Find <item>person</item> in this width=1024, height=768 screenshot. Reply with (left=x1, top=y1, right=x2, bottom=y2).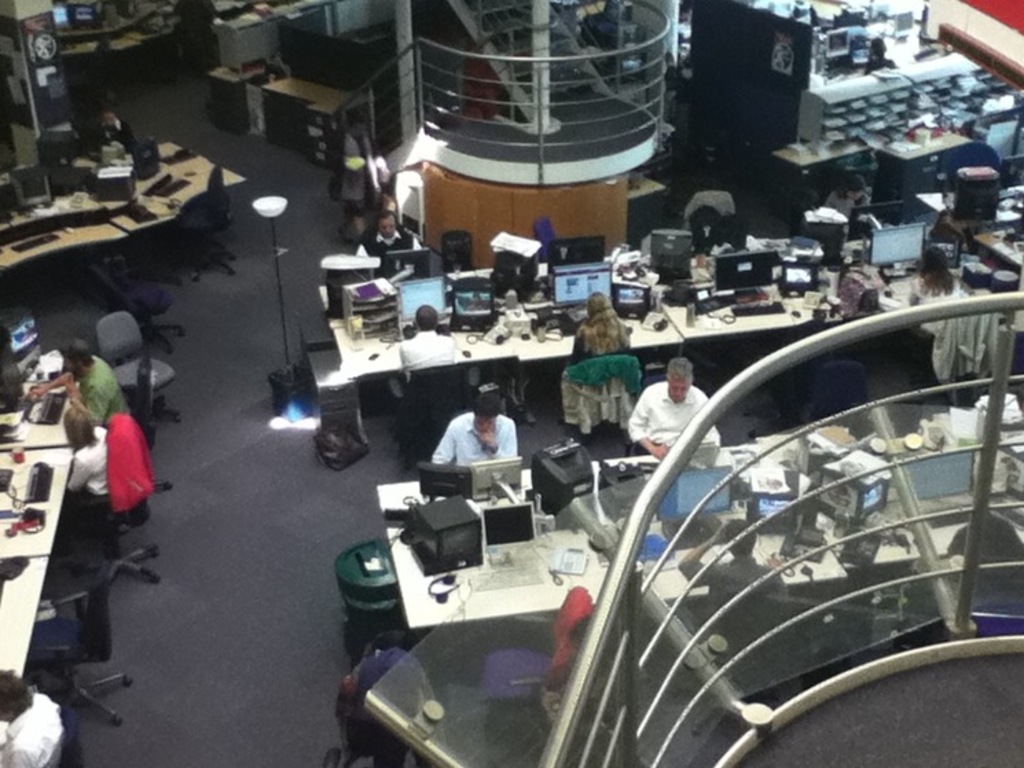
(left=345, top=207, right=423, bottom=294).
